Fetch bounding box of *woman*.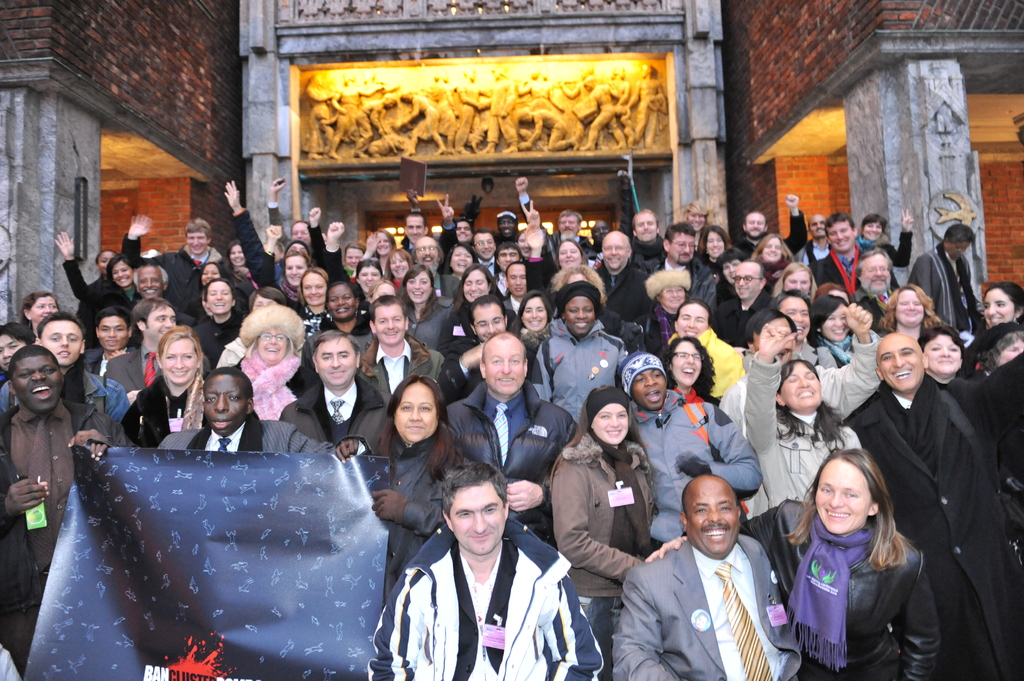
Bbox: [509,293,551,353].
